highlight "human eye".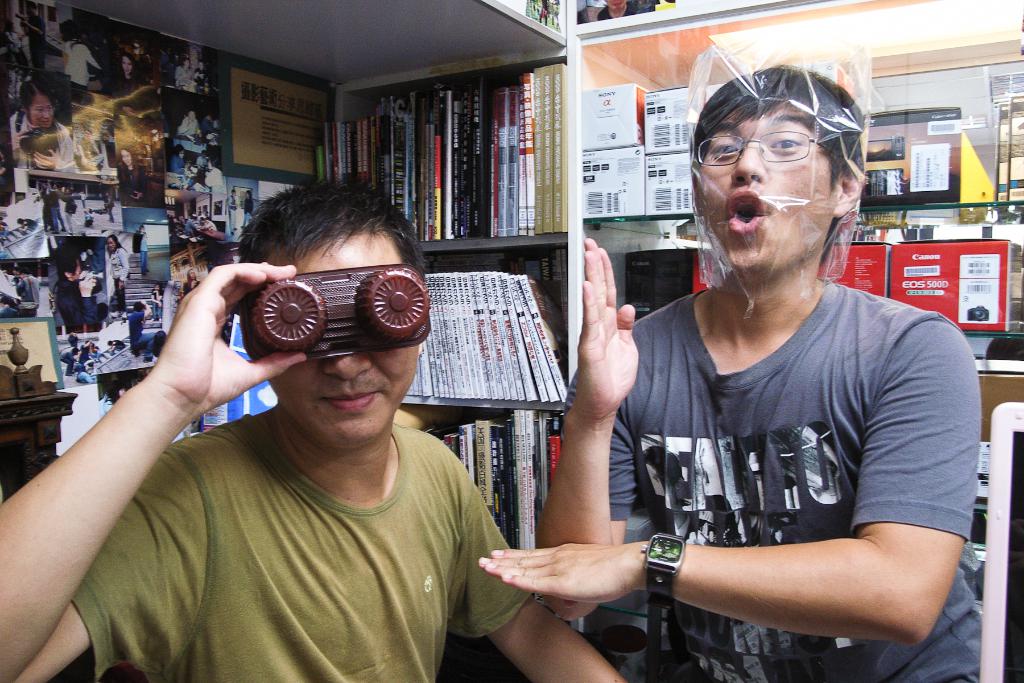
Highlighted region: x1=768 y1=128 x2=806 y2=153.
